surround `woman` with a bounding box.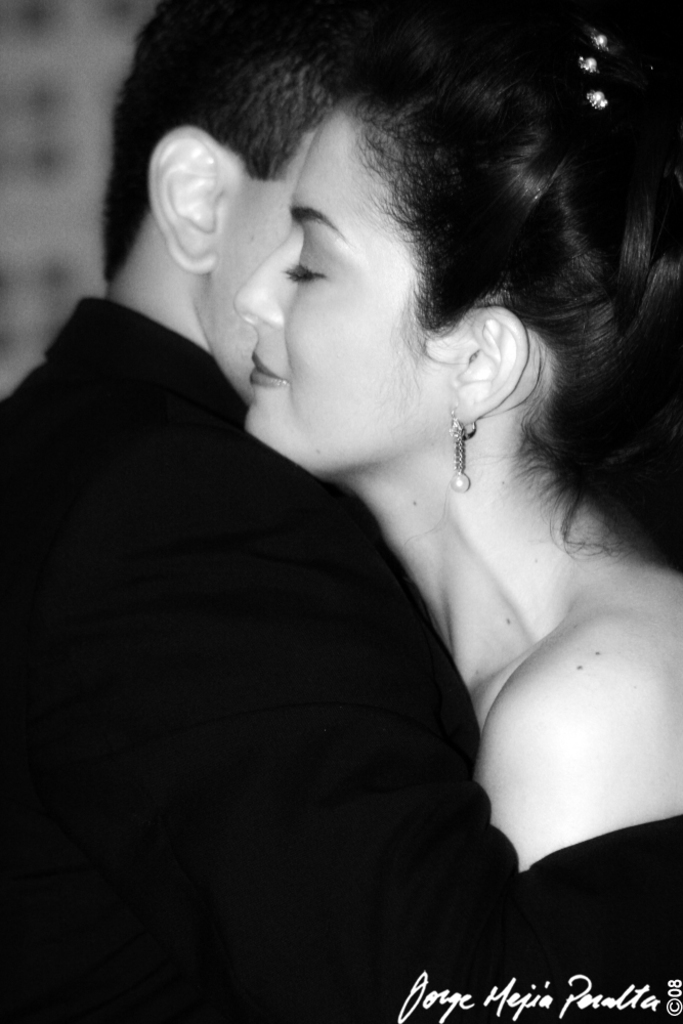
222 0 682 1023.
